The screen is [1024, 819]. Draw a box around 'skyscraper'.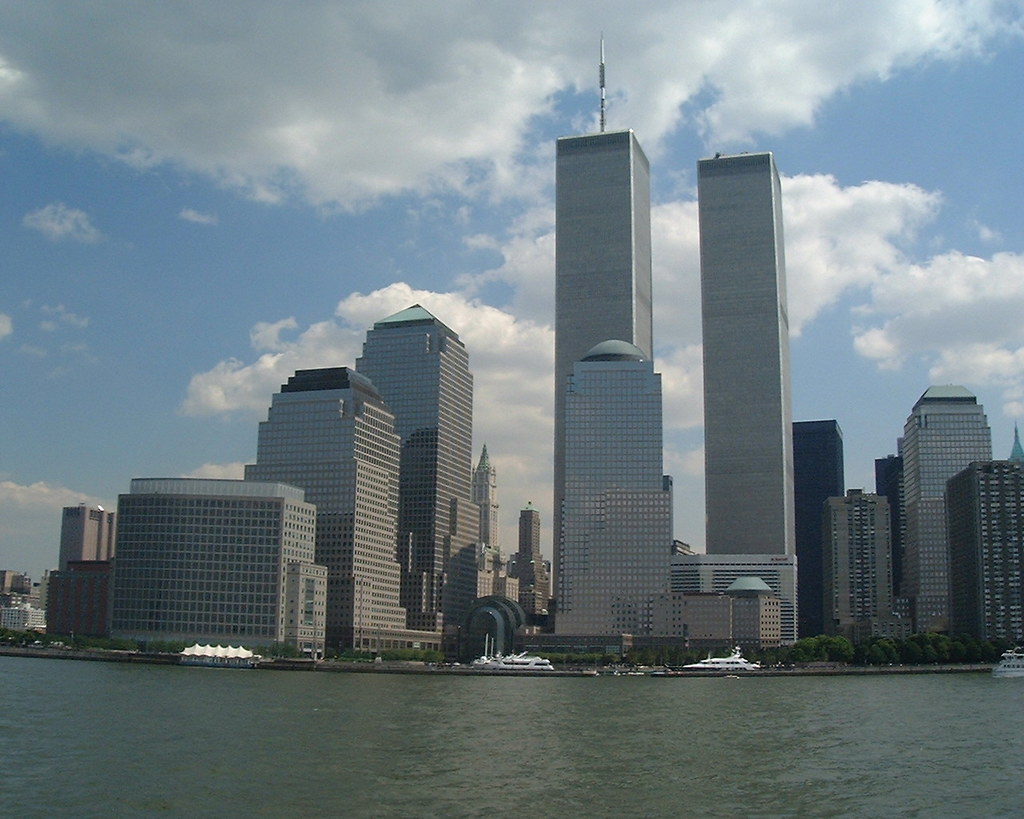
left=824, top=488, right=894, bottom=644.
